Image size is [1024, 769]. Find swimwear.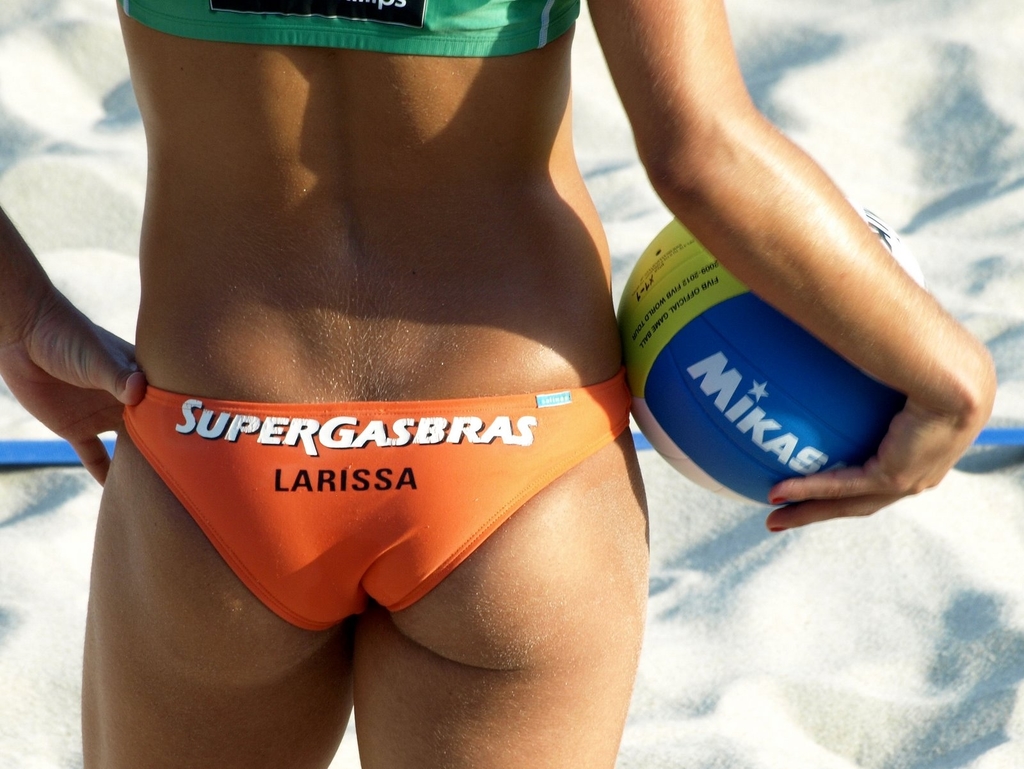
locate(113, 353, 631, 637).
